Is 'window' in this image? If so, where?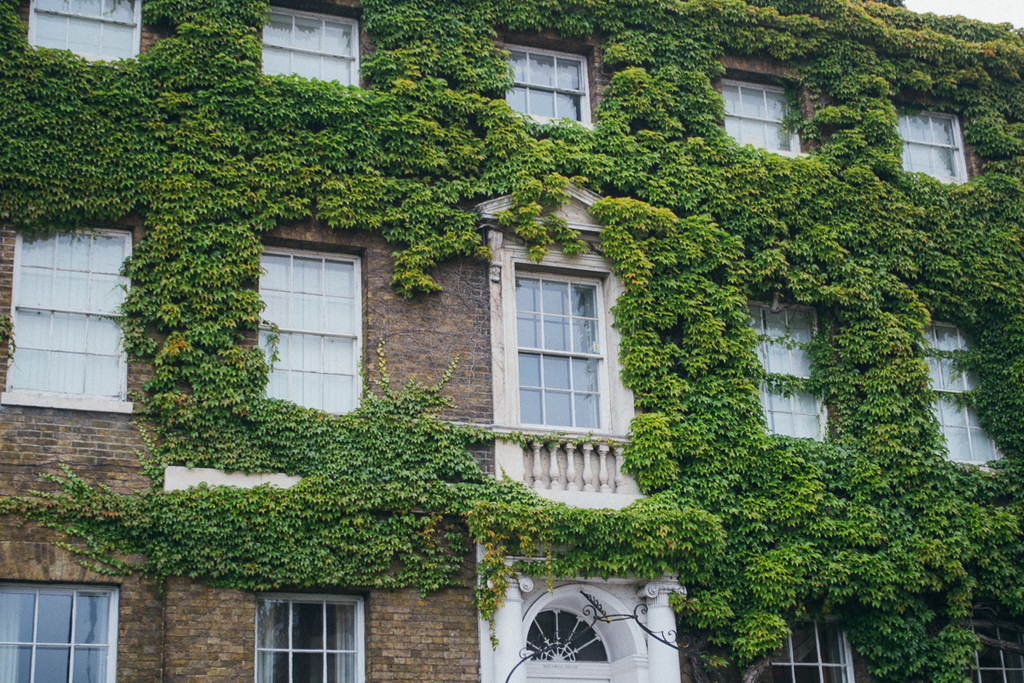
Yes, at select_region(766, 611, 856, 682).
